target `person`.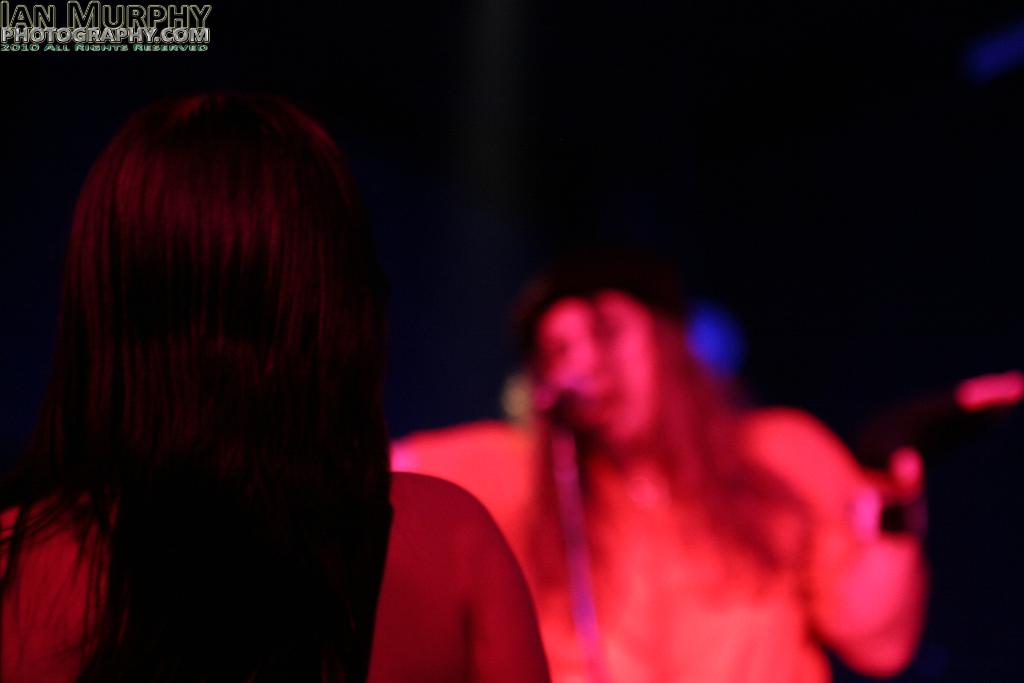
Target region: locate(465, 255, 910, 682).
